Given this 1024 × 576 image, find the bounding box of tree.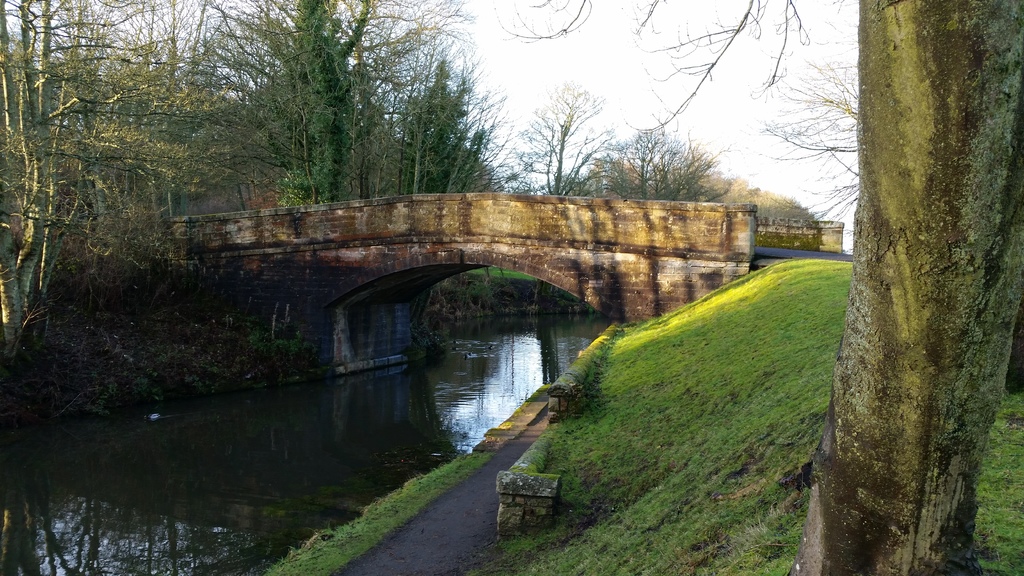
0:100:214:337.
